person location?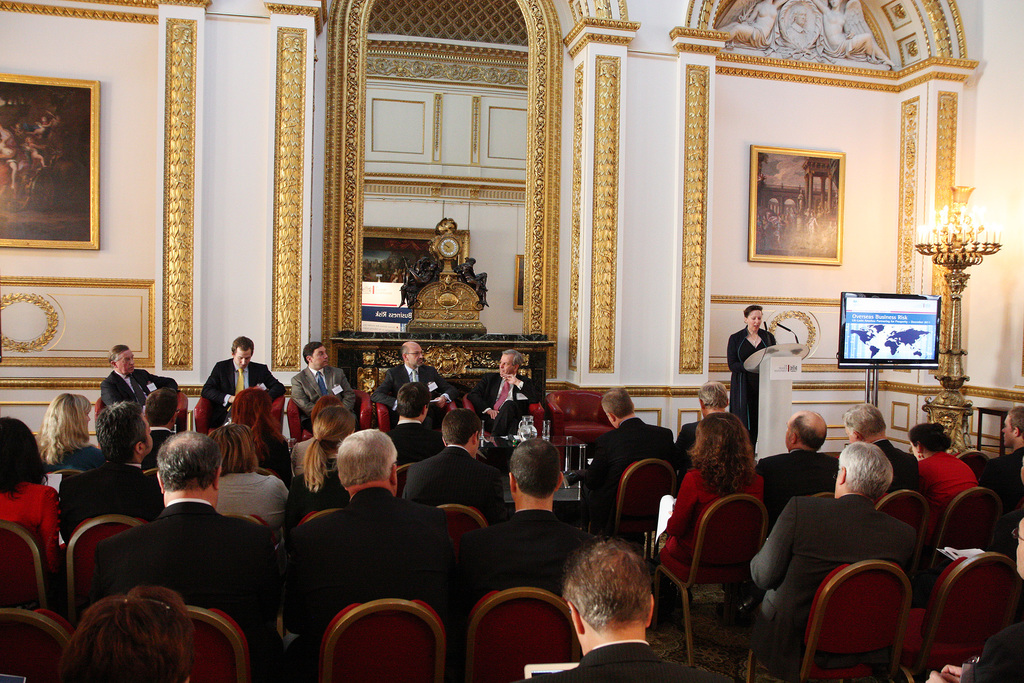
x1=725, y1=288, x2=769, y2=456
